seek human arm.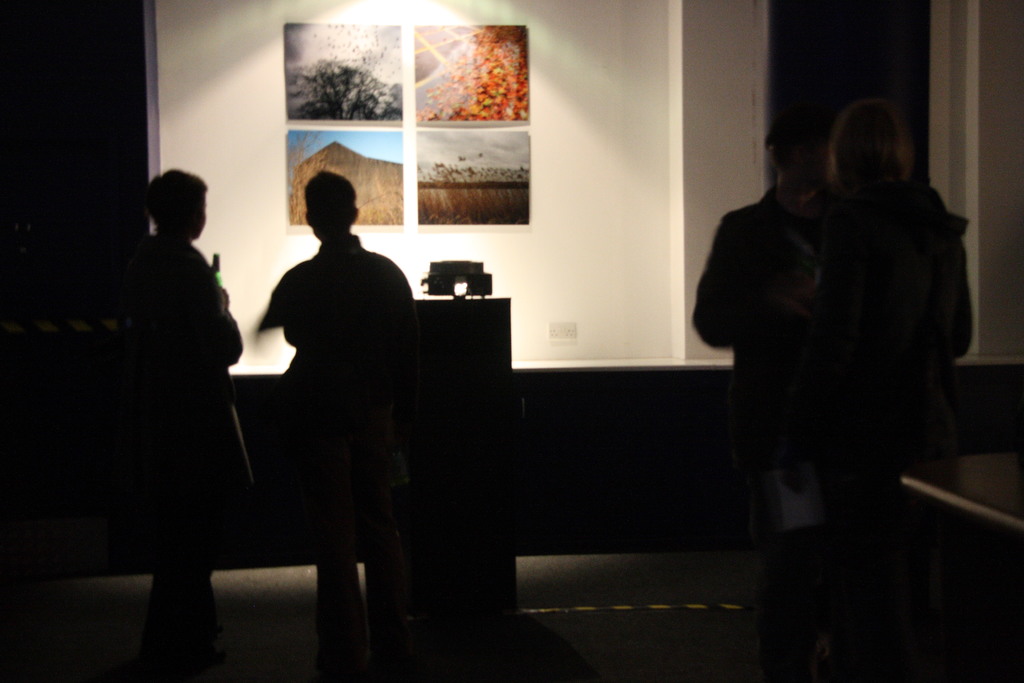
[x1=689, y1=233, x2=805, y2=345].
